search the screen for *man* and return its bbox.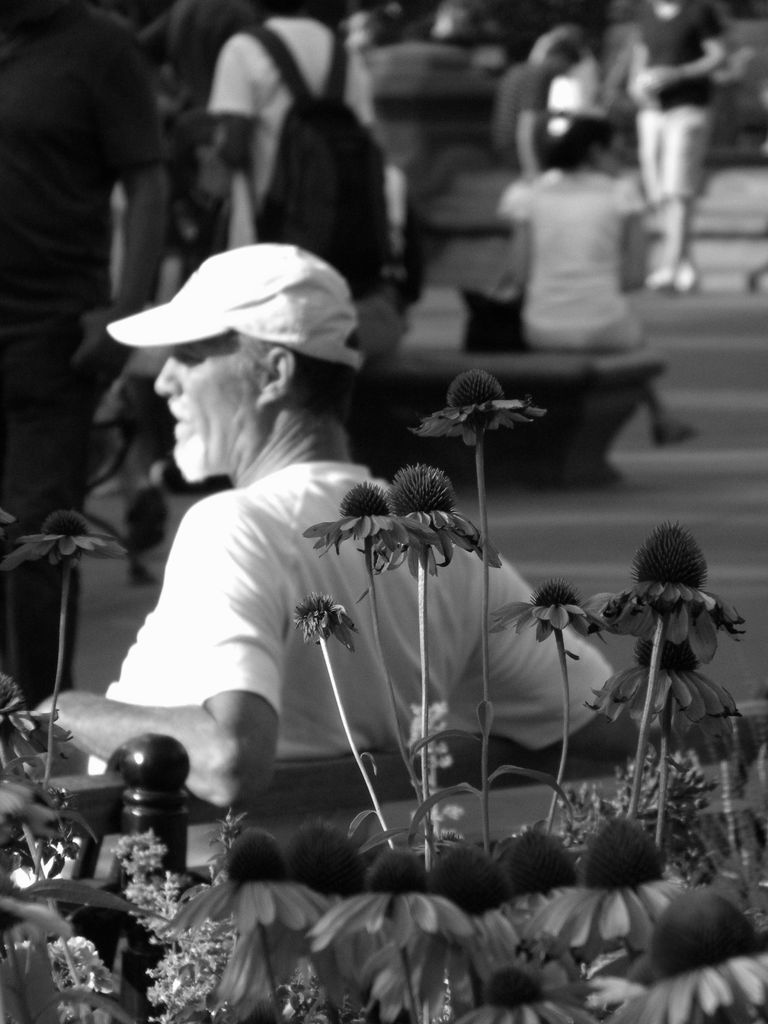
Found: bbox=(620, 0, 721, 289).
